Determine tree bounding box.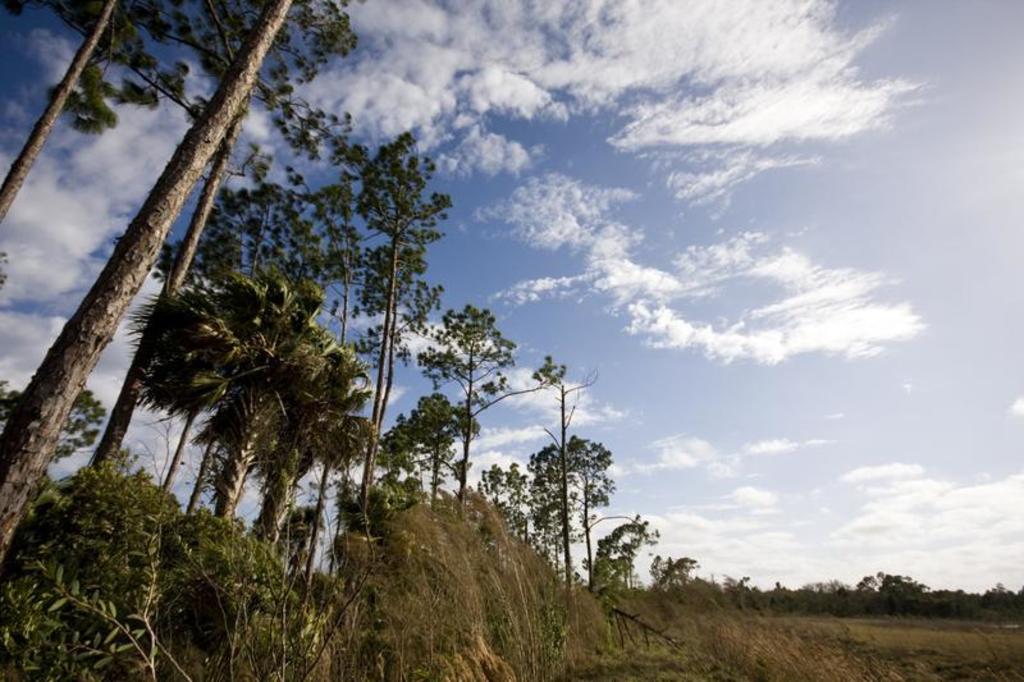
Determined: Rect(369, 297, 573, 528).
